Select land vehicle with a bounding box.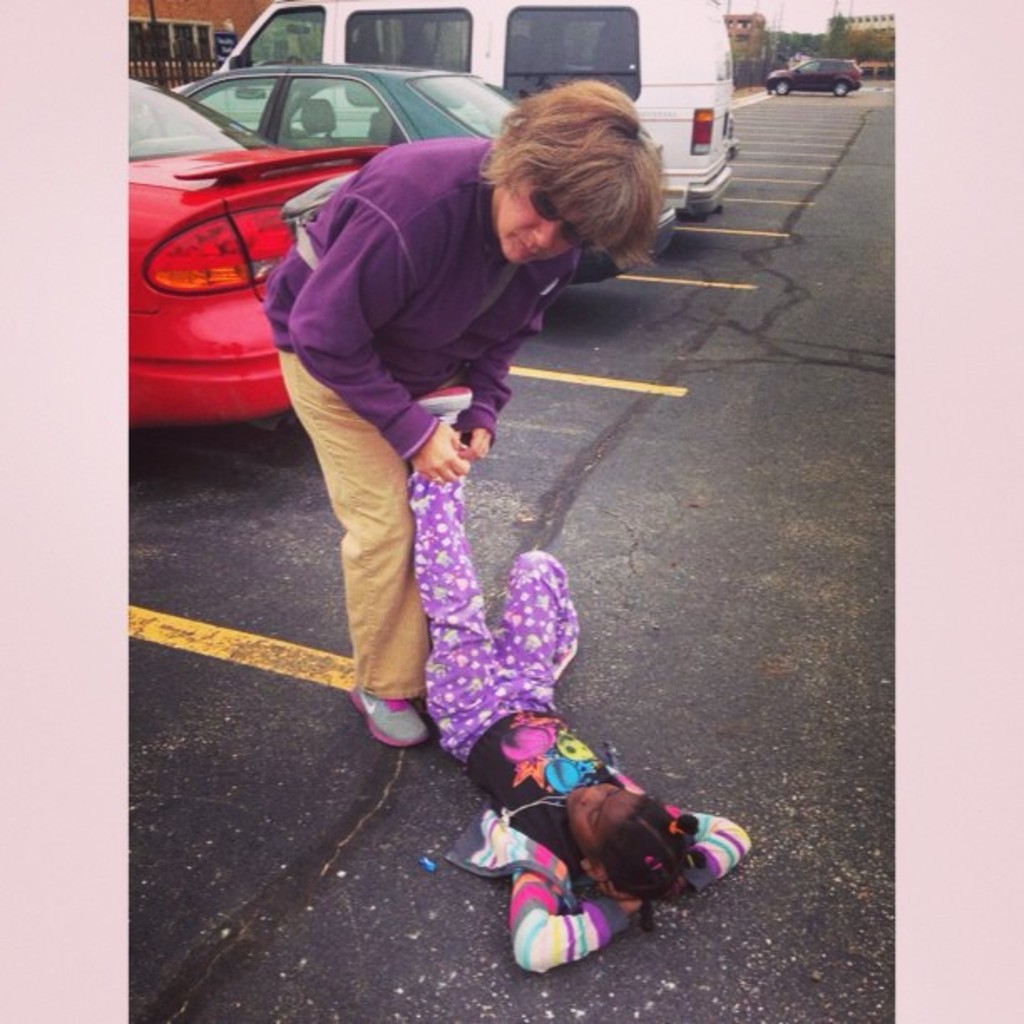
detection(181, 59, 674, 284).
